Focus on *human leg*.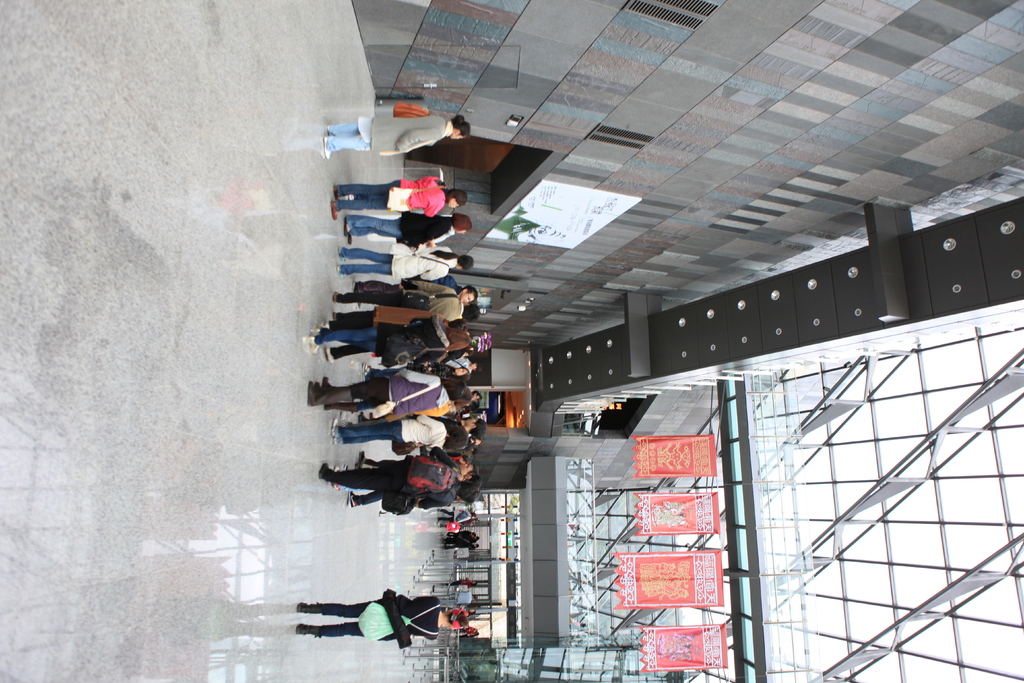
Focused at (310,327,373,359).
